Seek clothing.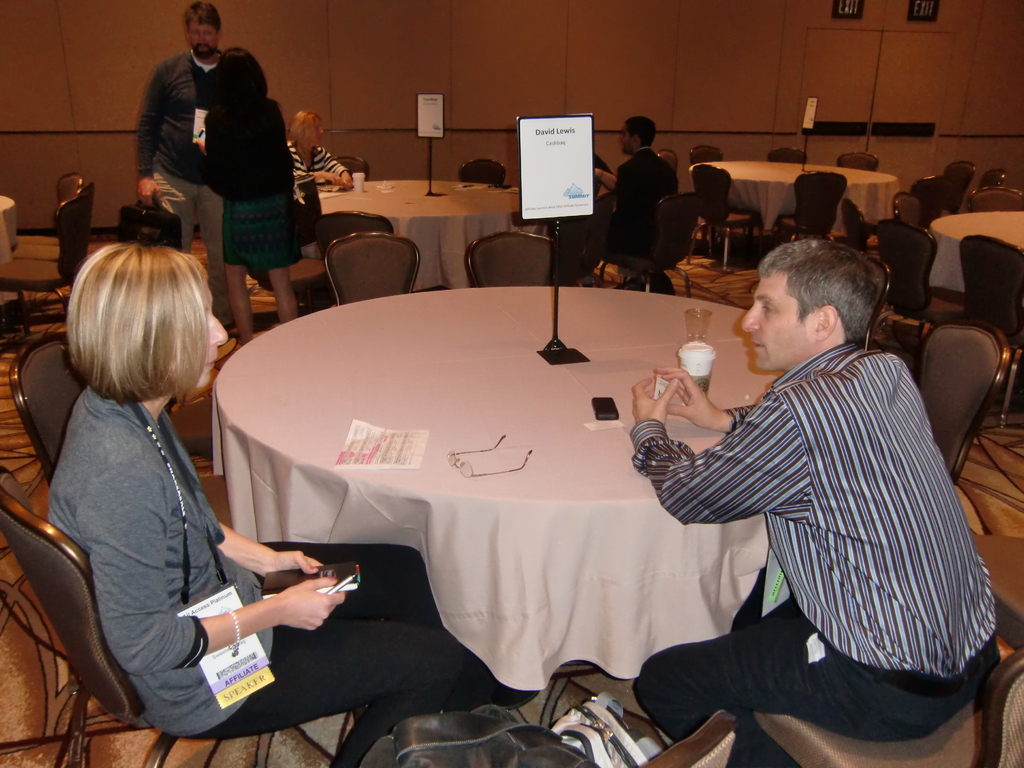
select_region(632, 341, 1005, 767).
